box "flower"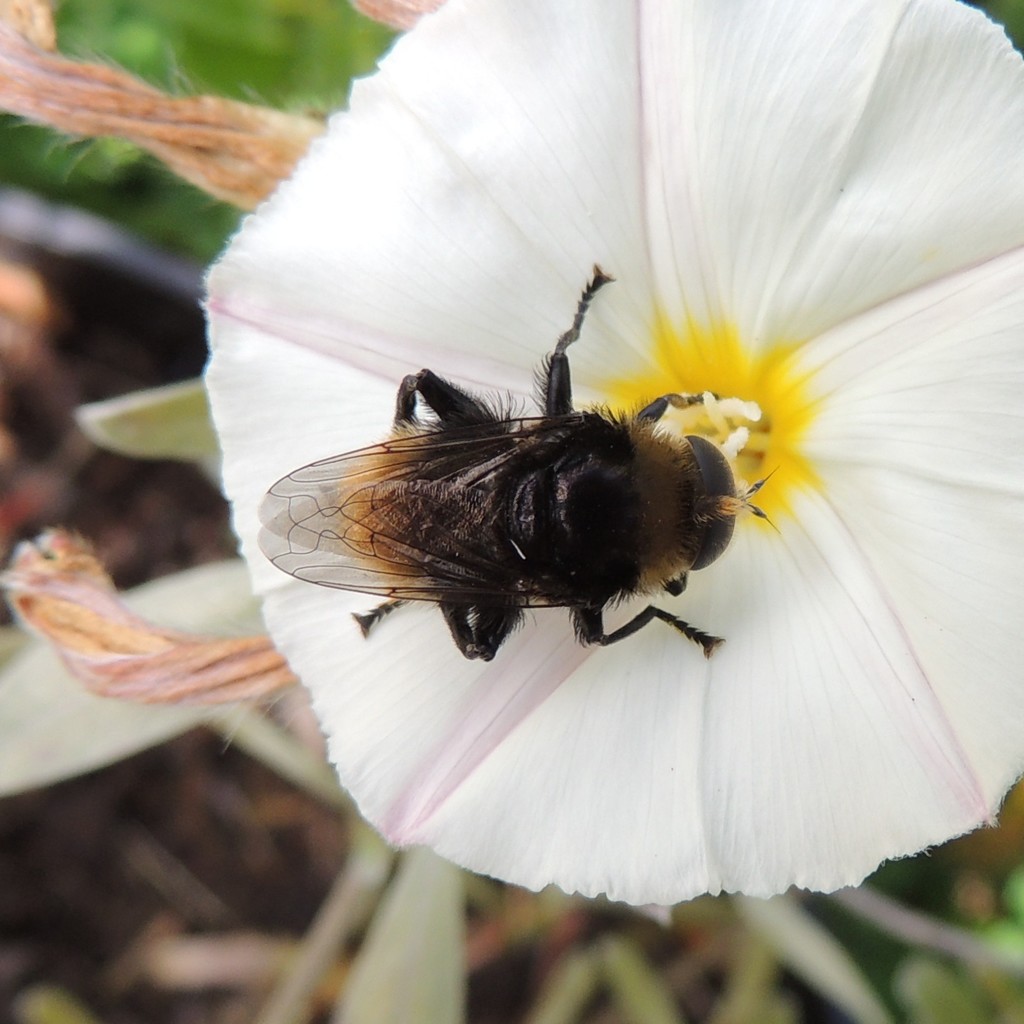
104:182:970:910
